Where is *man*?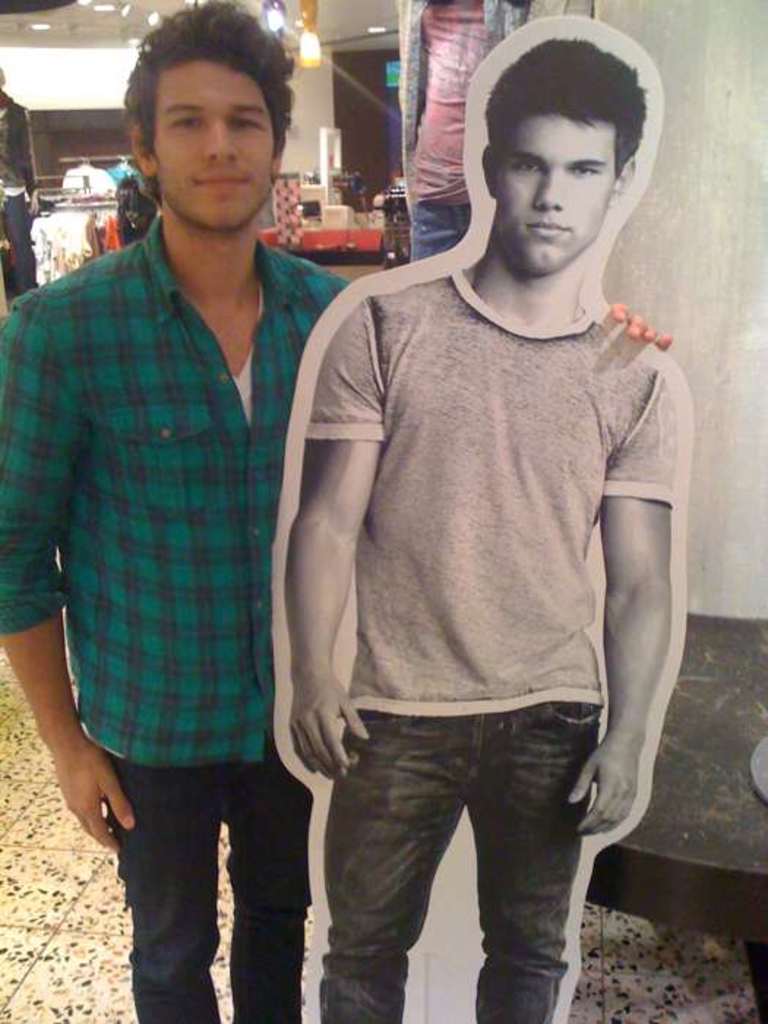
(275, 26, 682, 1023).
